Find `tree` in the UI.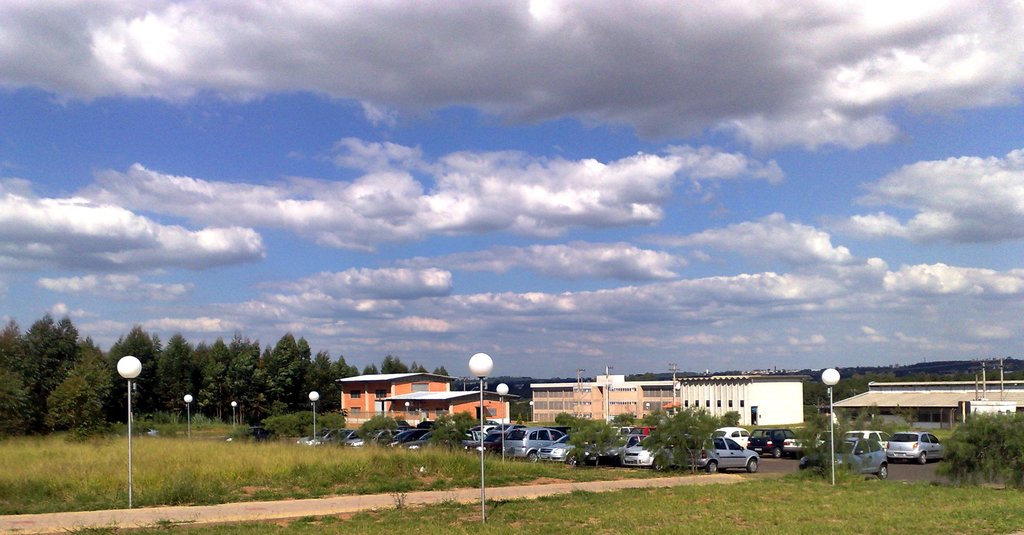
UI element at detection(930, 411, 1023, 490).
